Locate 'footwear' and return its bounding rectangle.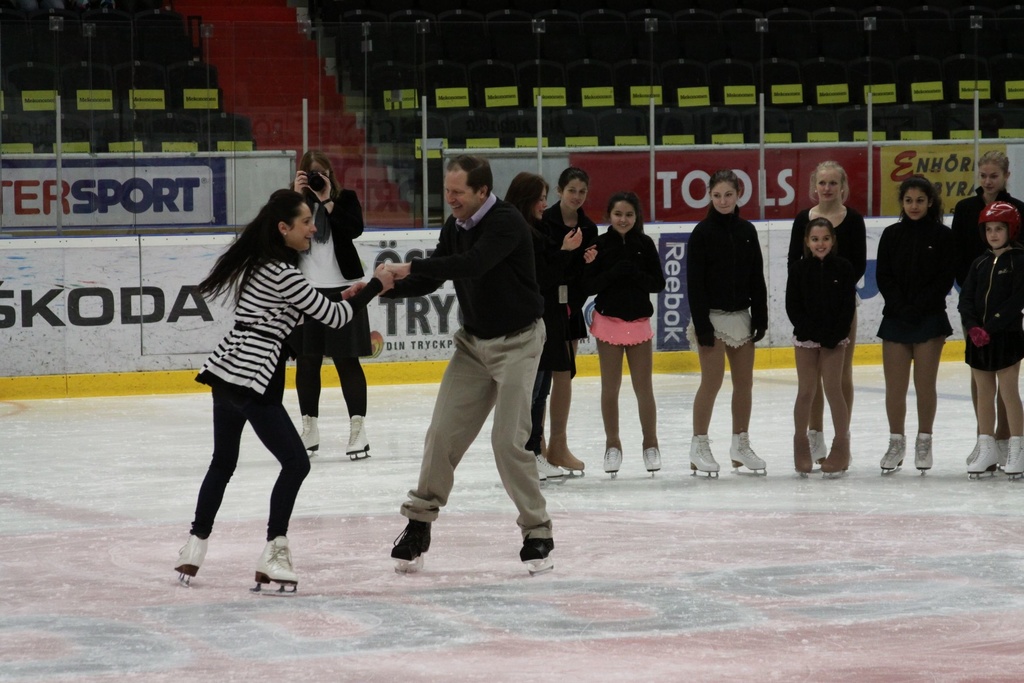
292 415 324 459.
